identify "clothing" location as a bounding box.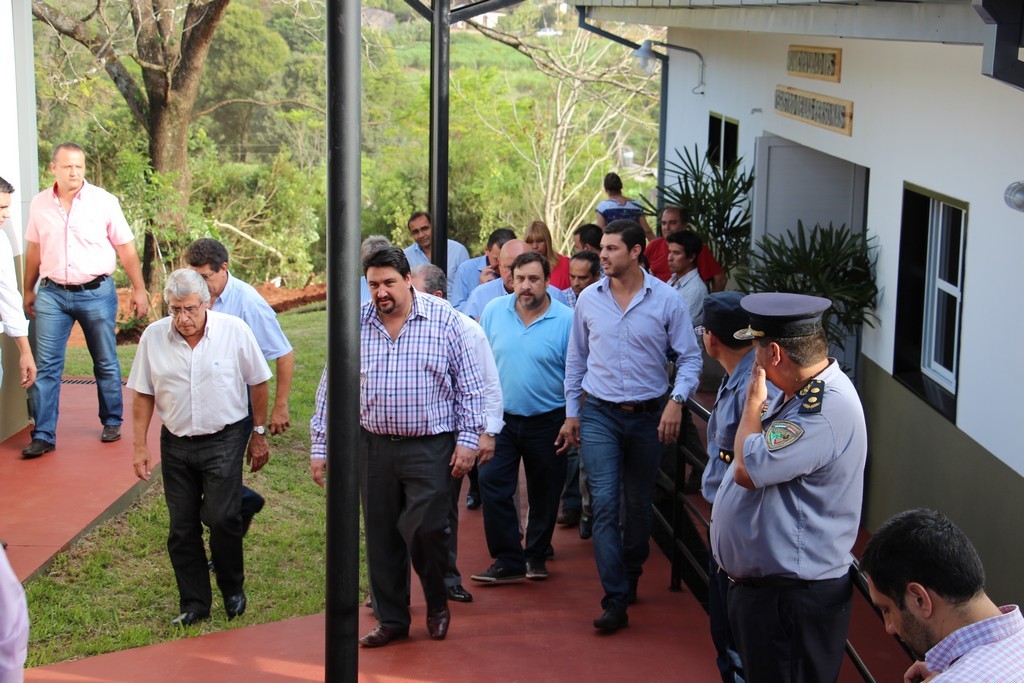
select_region(25, 179, 133, 449).
